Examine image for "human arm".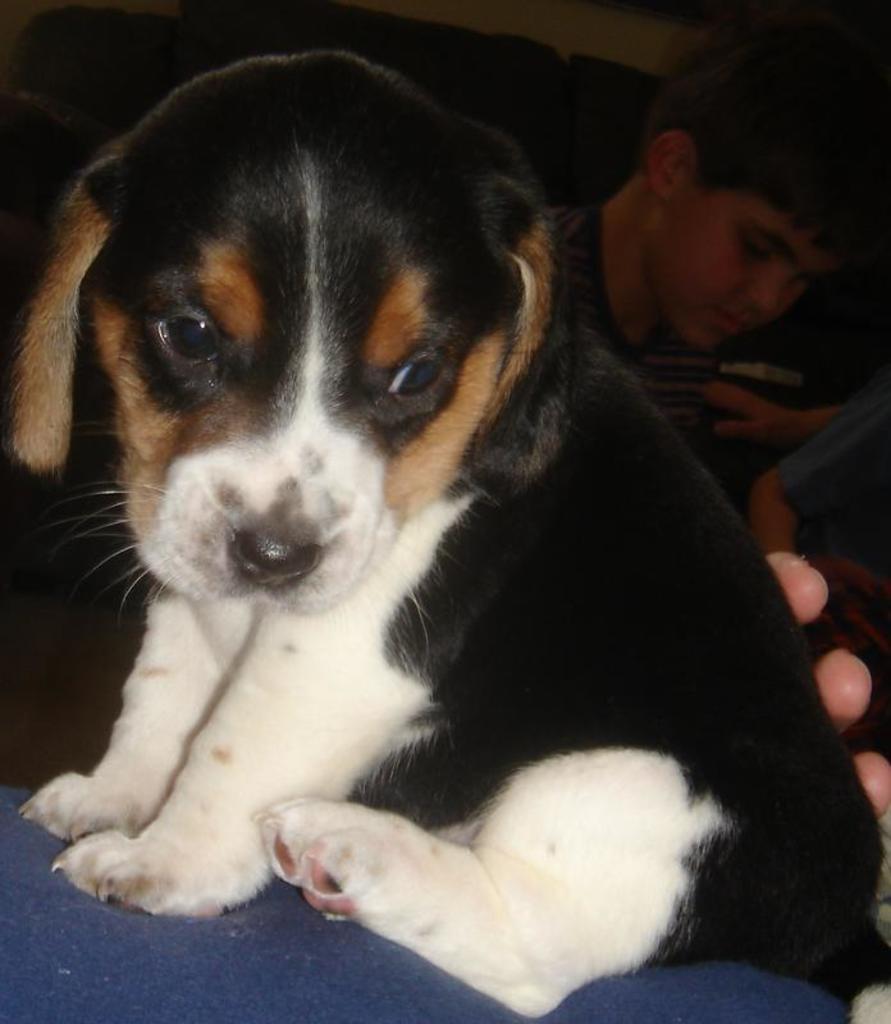
Examination result: rect(760, 494, 890, 842).
